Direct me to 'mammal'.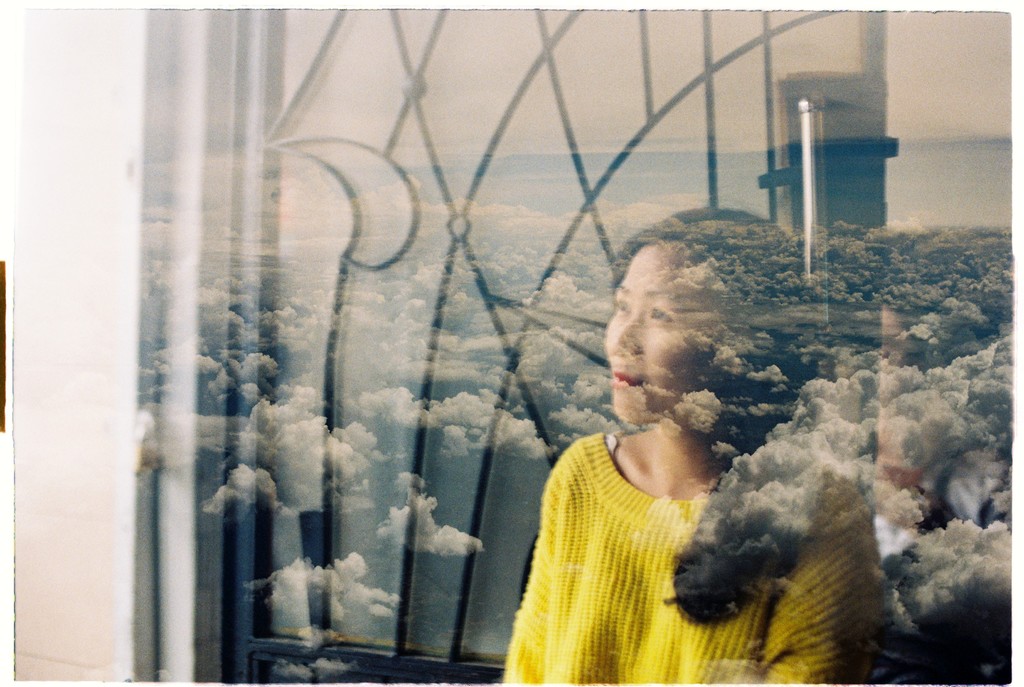
Direction: locate(484, 222, 883, 683).
